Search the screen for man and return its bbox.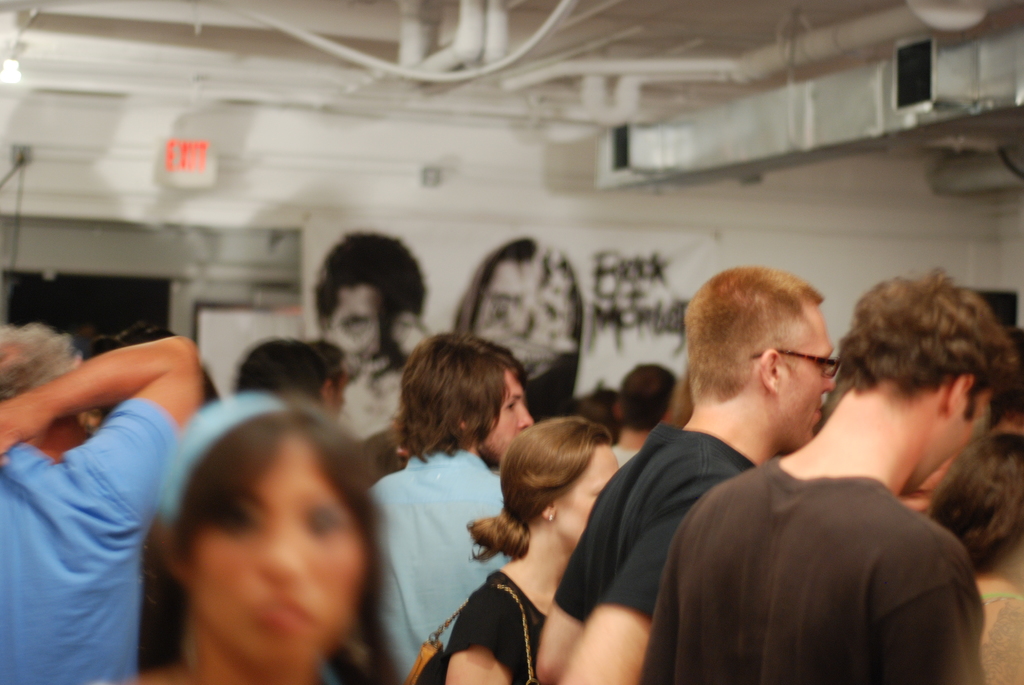
Found: x1=529, y1=264, x2=842, y2=684.
